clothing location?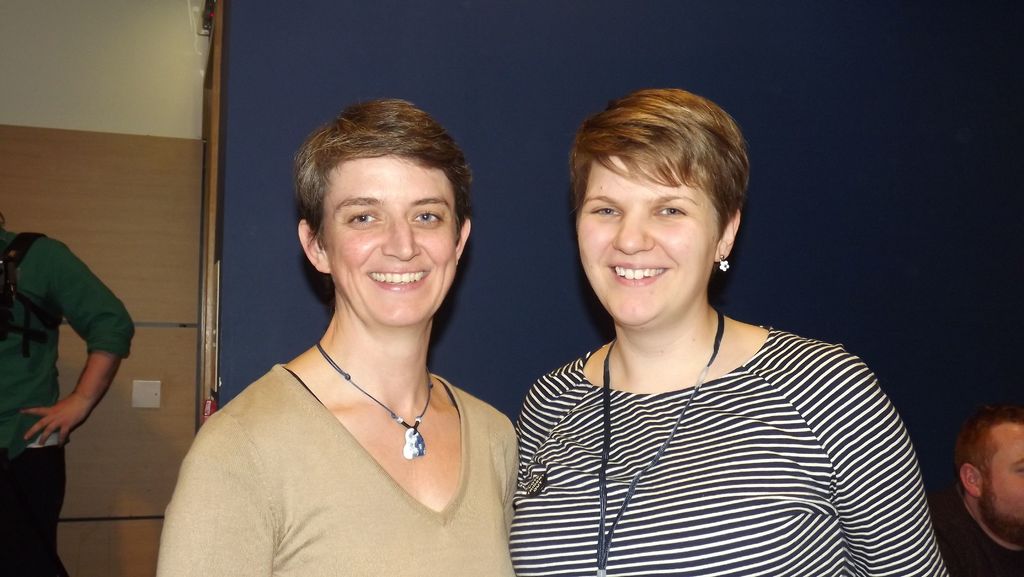
[0,233,140,576]
